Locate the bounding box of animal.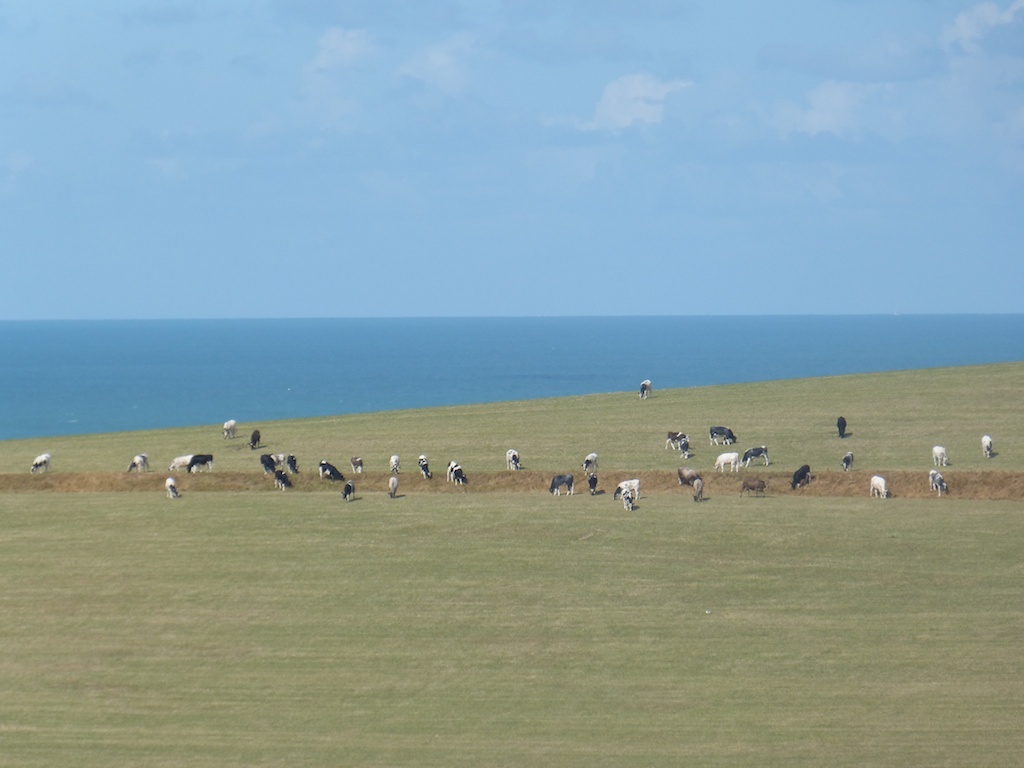
Bounding box: (x1=715, y1=449, x2=737, y2=470).
